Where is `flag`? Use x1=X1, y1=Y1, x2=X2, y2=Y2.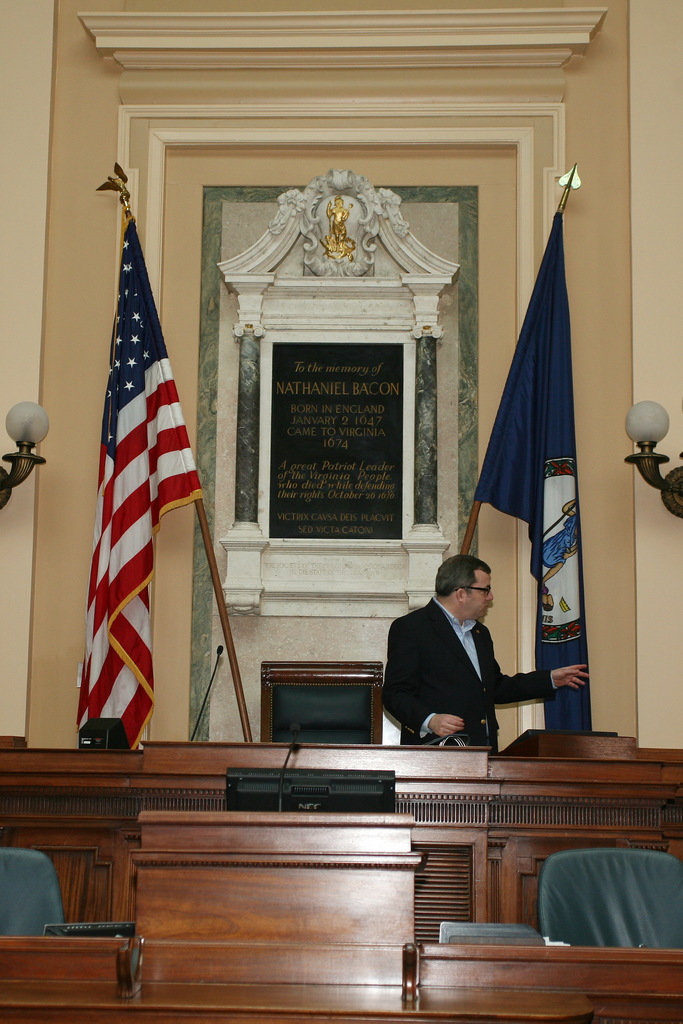
x1=475, y1=211, x2=607, y2=736.
